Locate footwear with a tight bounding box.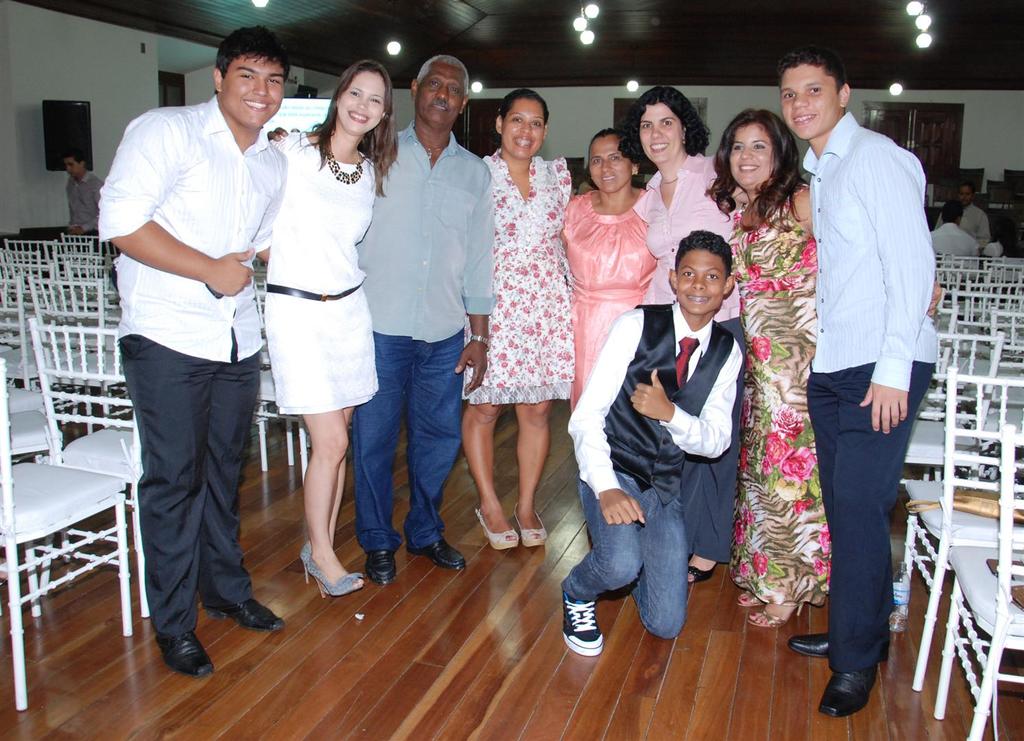
(left=299, top=539, right=313, bottom=561).
